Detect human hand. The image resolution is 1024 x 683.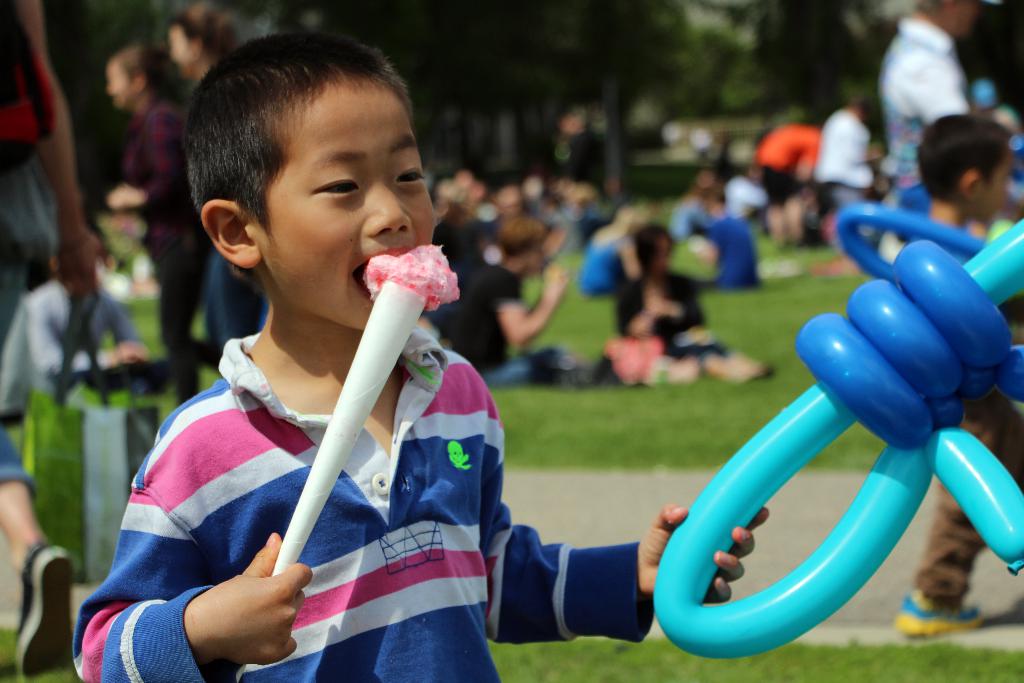
202,529,313,668.
